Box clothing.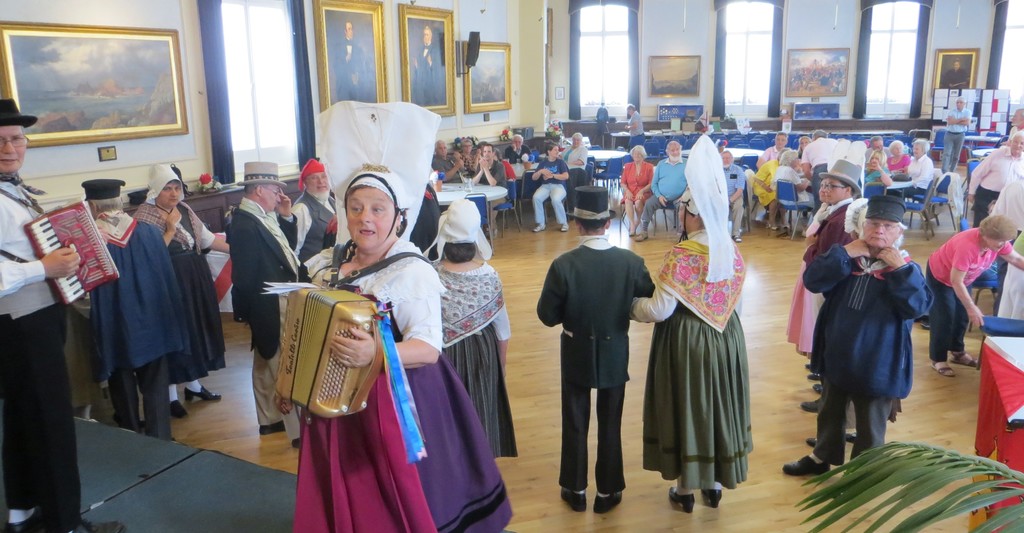
[924,229,1018,356].
